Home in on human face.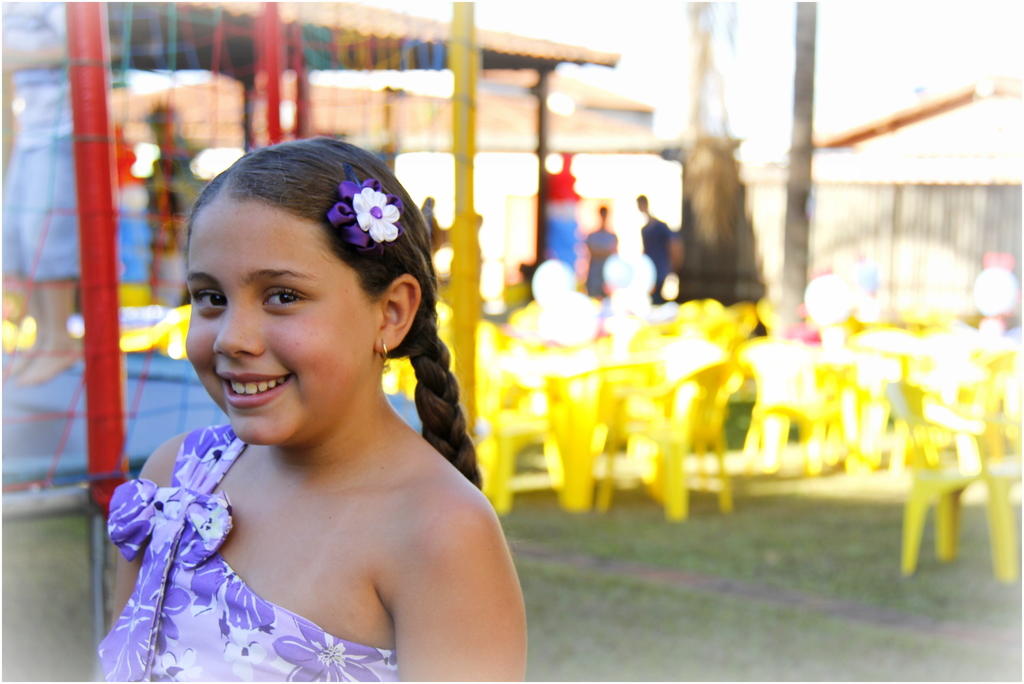
Homed in at (x1=175, y1=199, x2=388, y2=448).
